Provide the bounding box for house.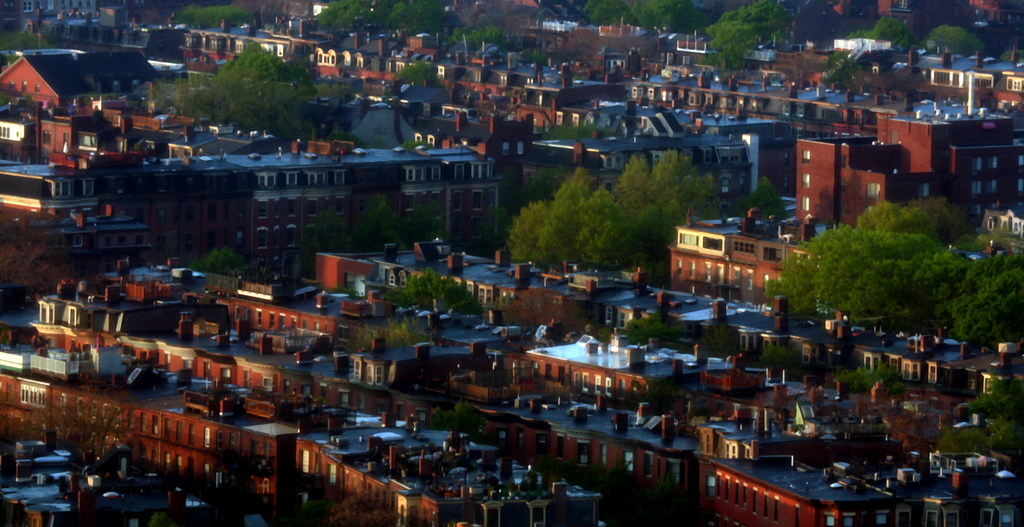
{"left": 876, "top": 102, "right": 1016, "bottom": 194}.
